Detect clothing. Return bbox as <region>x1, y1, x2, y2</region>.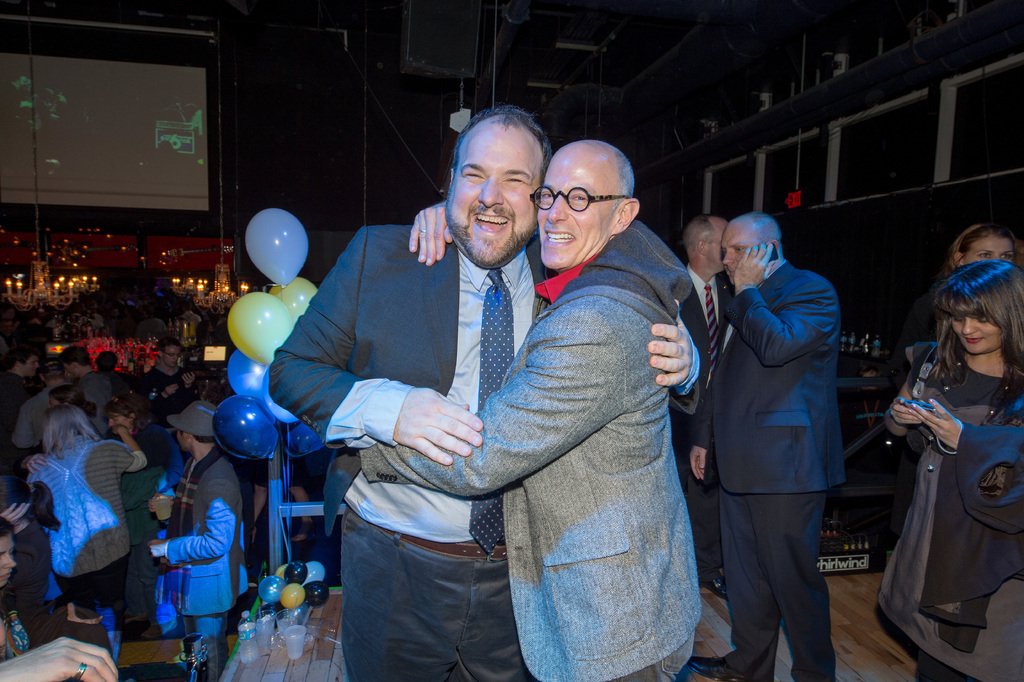
<region>672, 274, 755, 547</region>.
